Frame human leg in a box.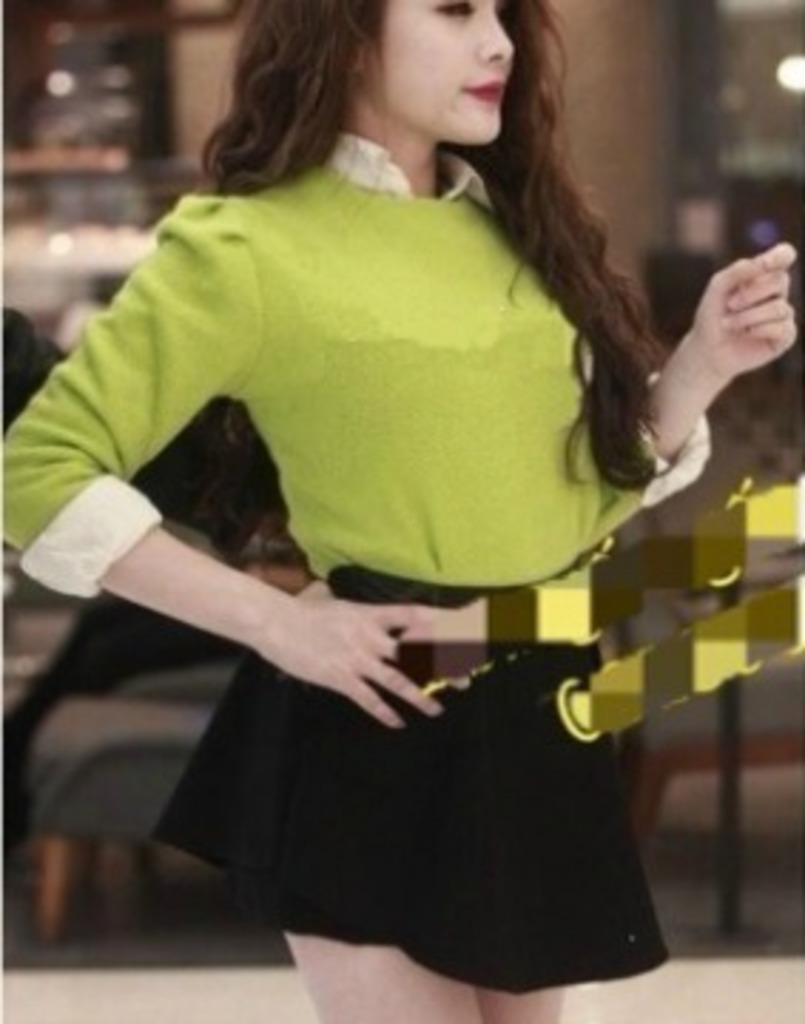
<box>478,990,572,1021</box>.
